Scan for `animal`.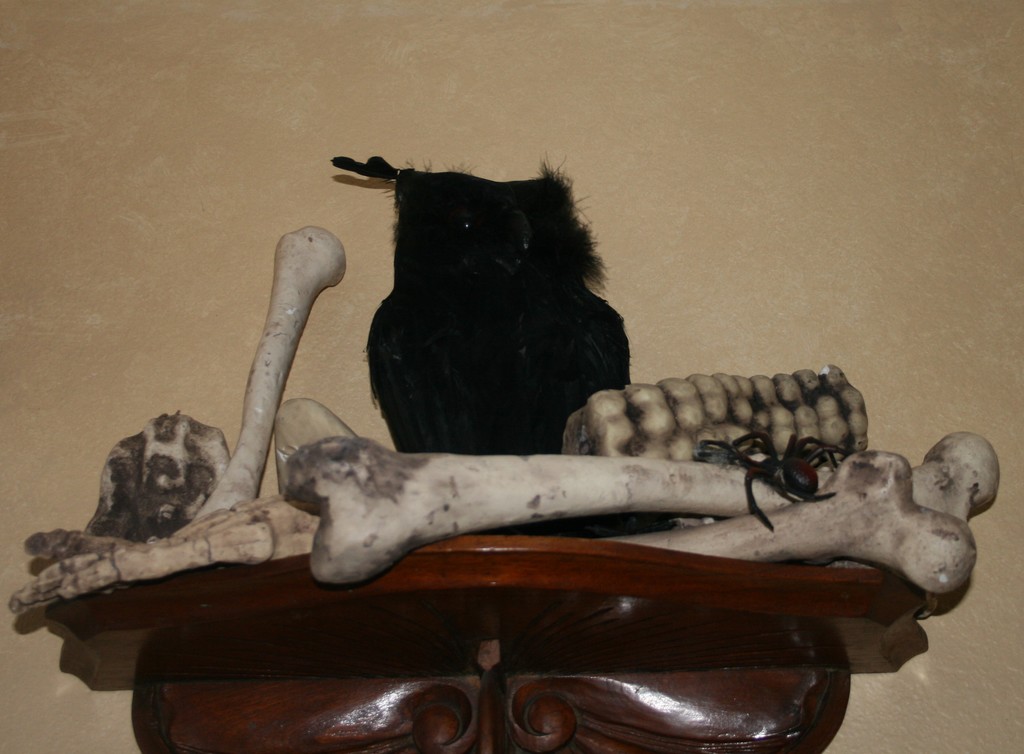
Scan result: (x1=330, y1=154, x2=634, y2=454).
